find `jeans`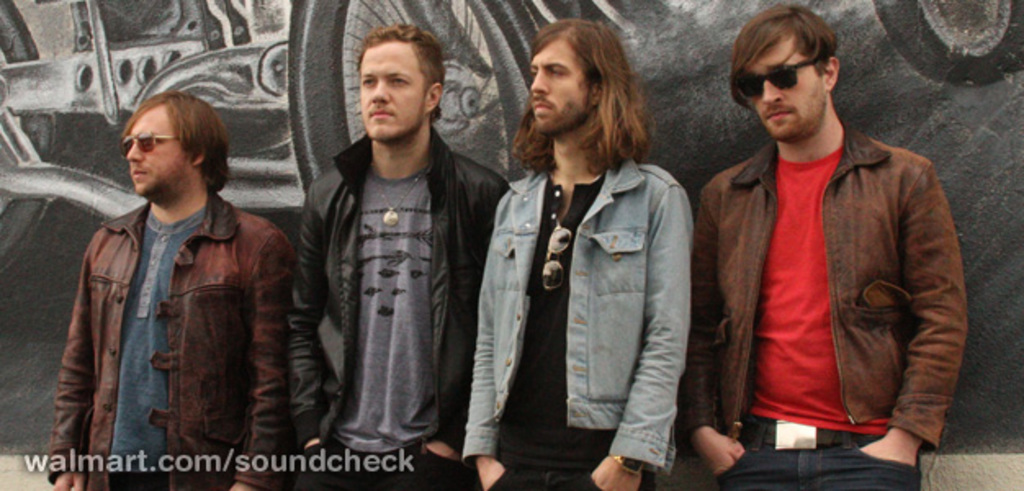
BBox(478, 453, 658, 489)
